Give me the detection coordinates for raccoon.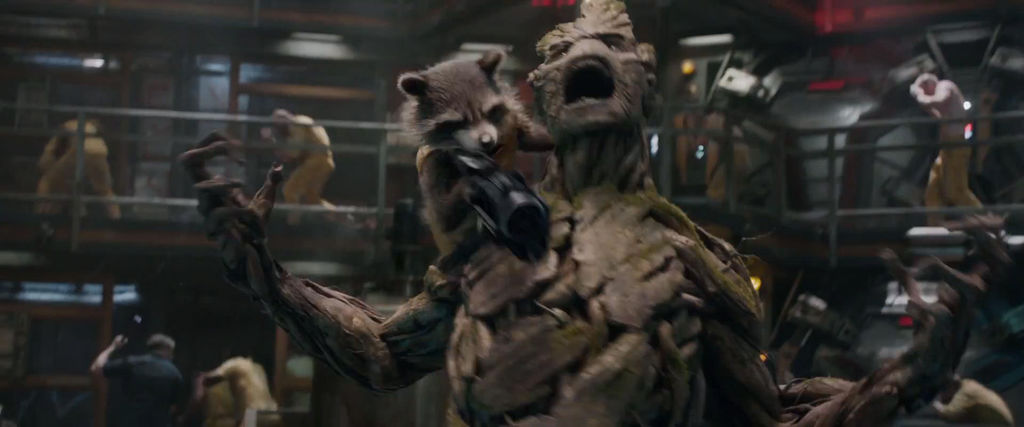
<bbox>394, 45, 559, 260</bbox>.
